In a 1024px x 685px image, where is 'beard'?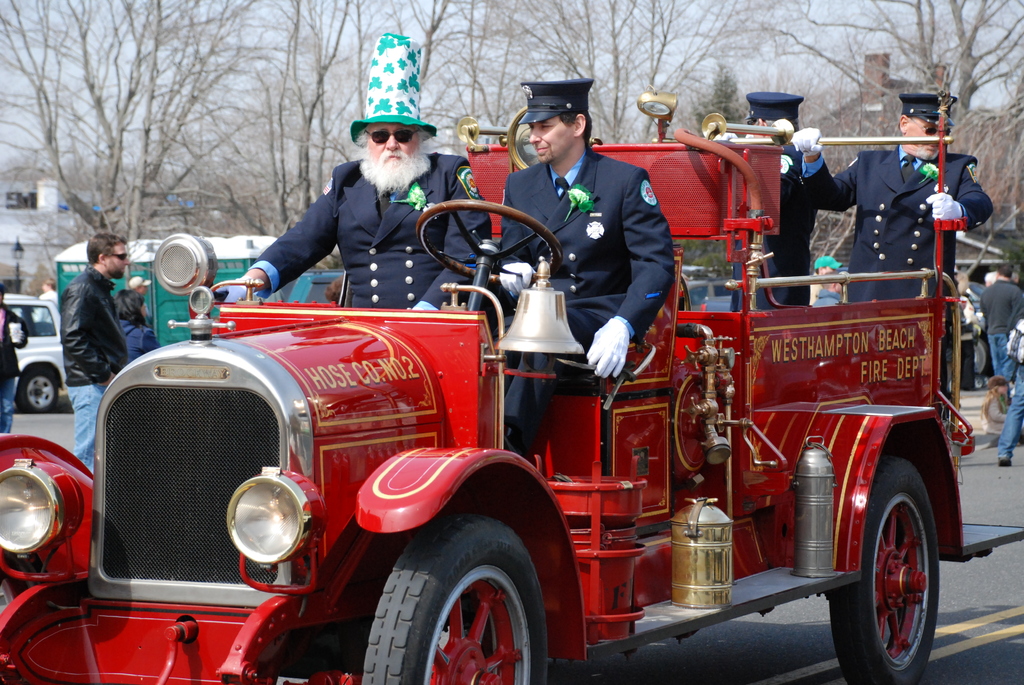
<box>911,142,944,157</box>.
